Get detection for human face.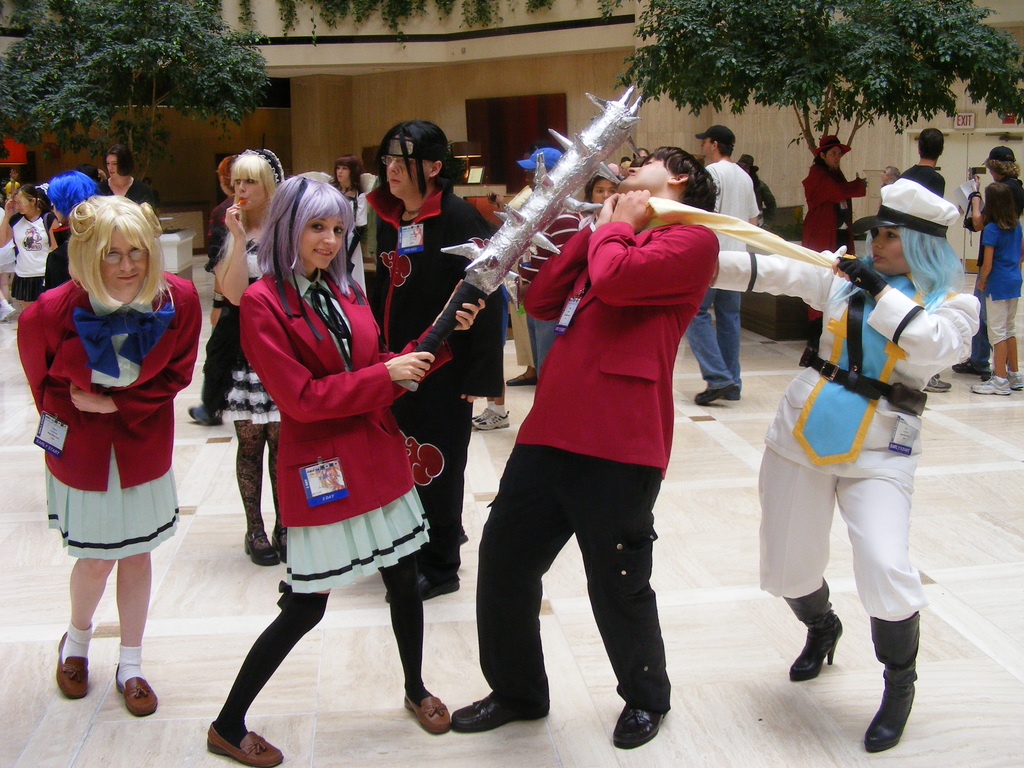
Detection: [left=826, top=146, right=839, bottom=167].
